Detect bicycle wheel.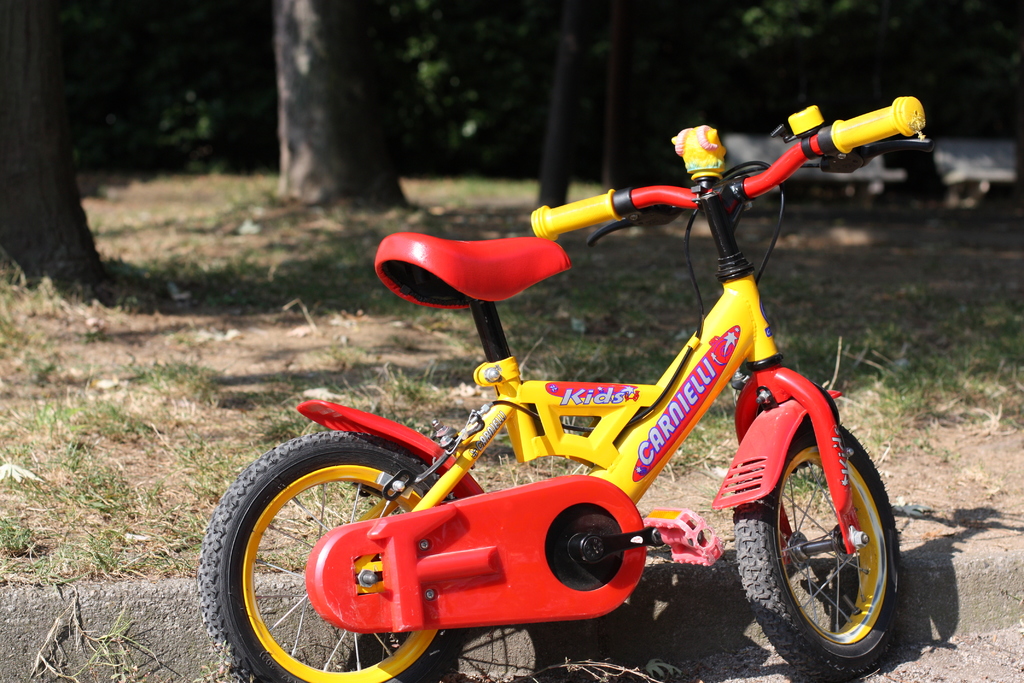
Detected at (x1=759, y1=428, x2=903, y2=666).
